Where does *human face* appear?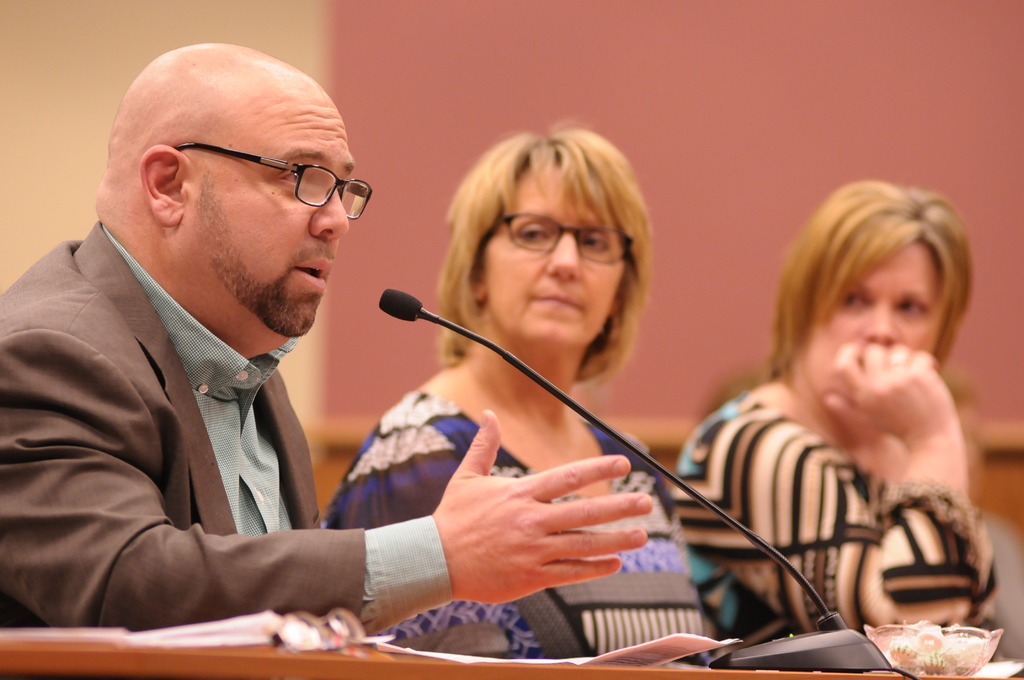
Appears at box=[803, 245, 946, 393].
